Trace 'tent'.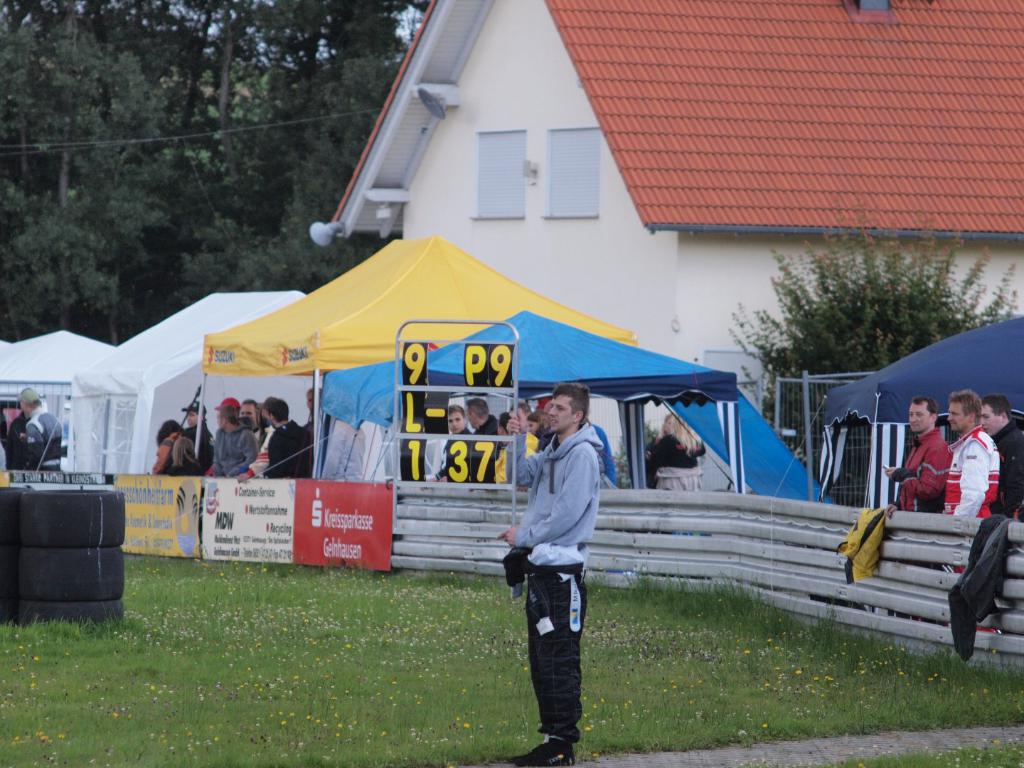
Traced to box(321, 302, 830, 505).
